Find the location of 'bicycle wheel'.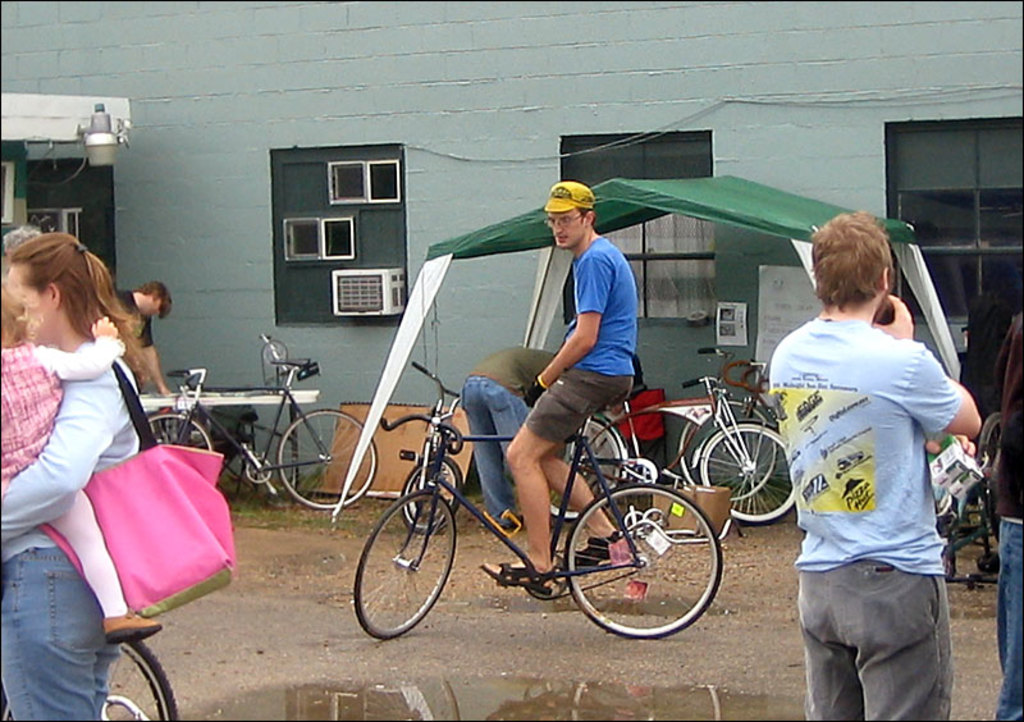
Location: 677 399 777 509.
